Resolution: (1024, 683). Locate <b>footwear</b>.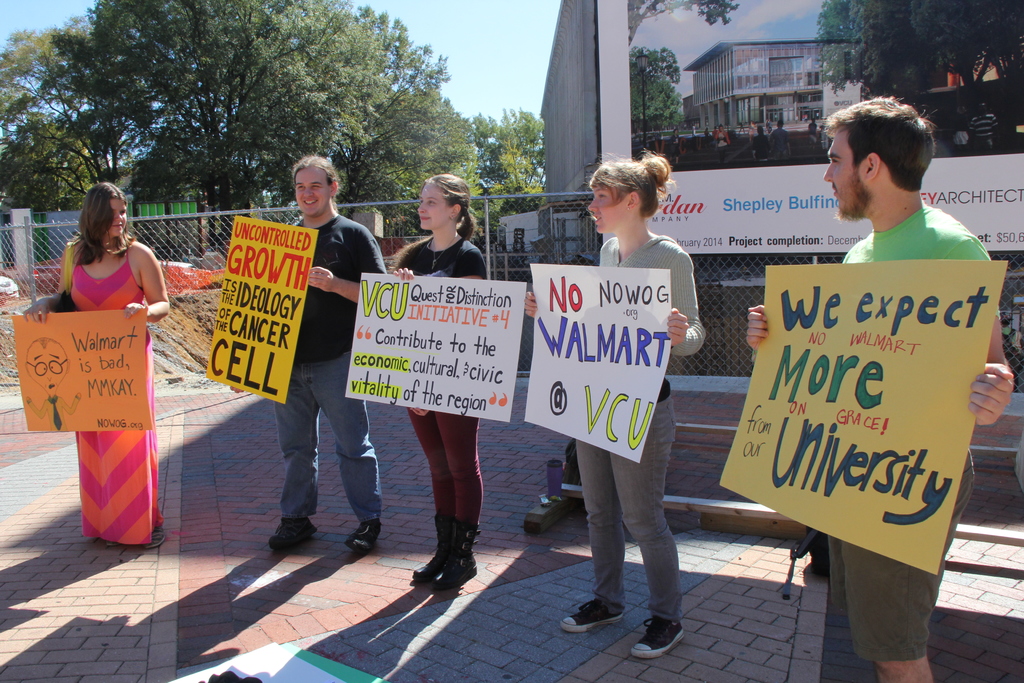
141 522 165 550.
